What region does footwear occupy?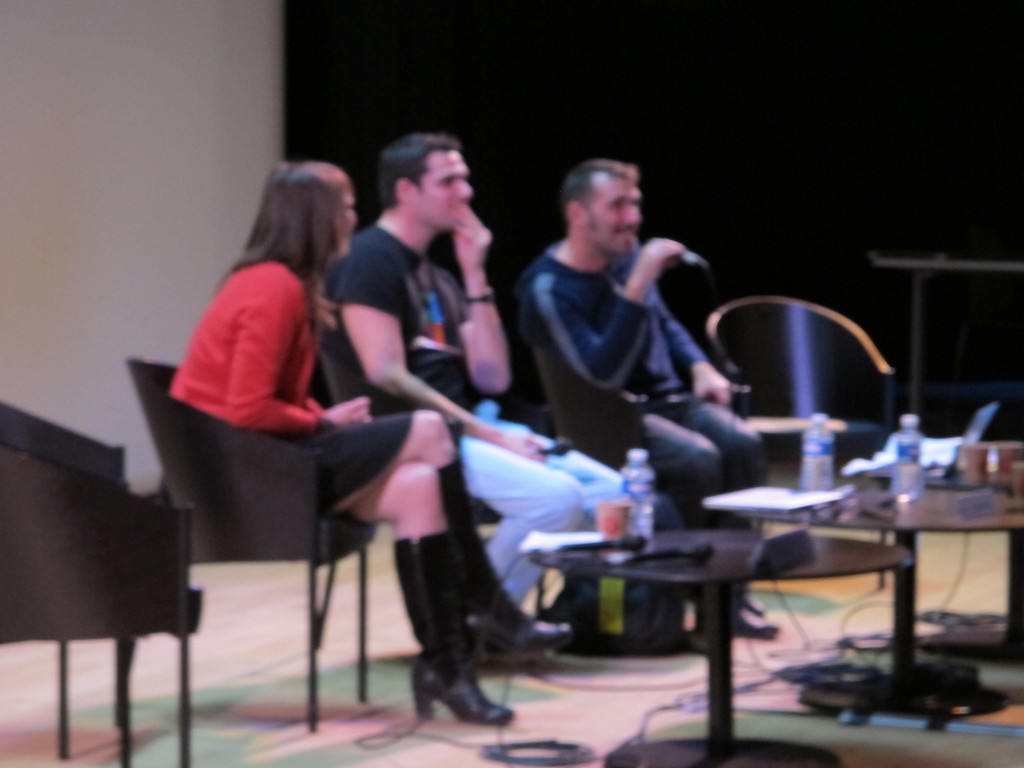
(383, 524, 532, 746).
